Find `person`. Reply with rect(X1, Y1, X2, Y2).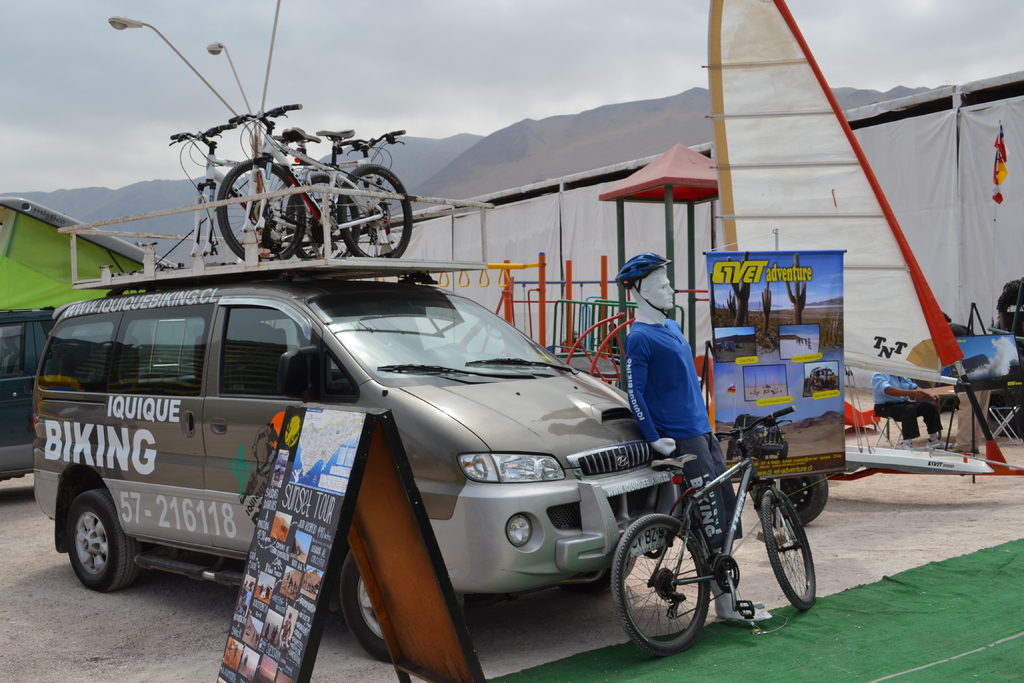
rect(870, 366, 963, 445).
